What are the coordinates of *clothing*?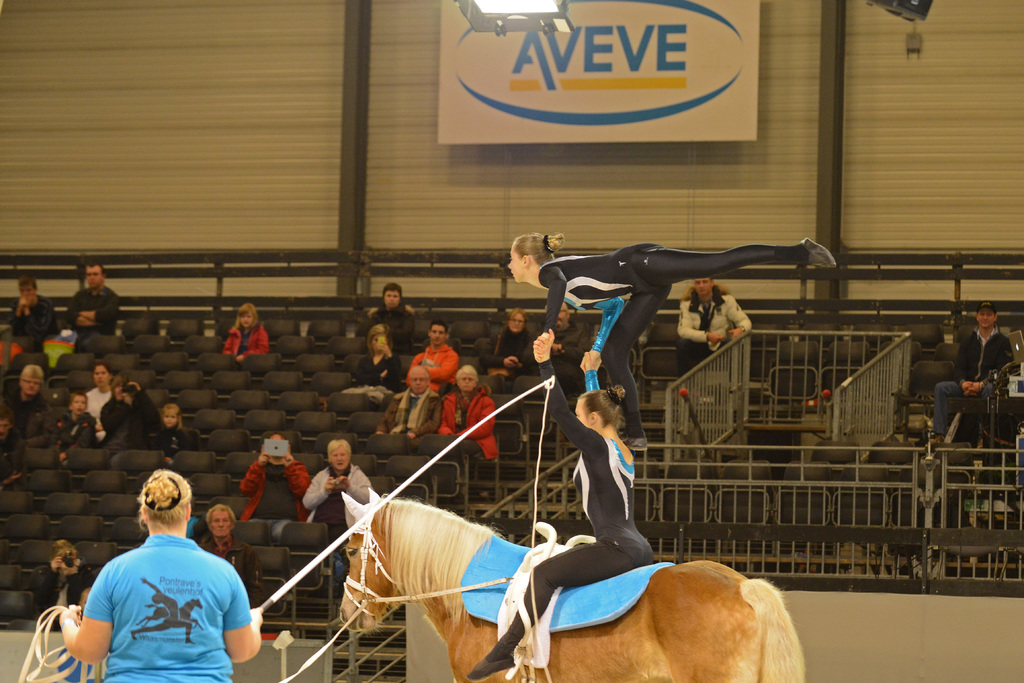
<box>12,293,58,334</box>.
